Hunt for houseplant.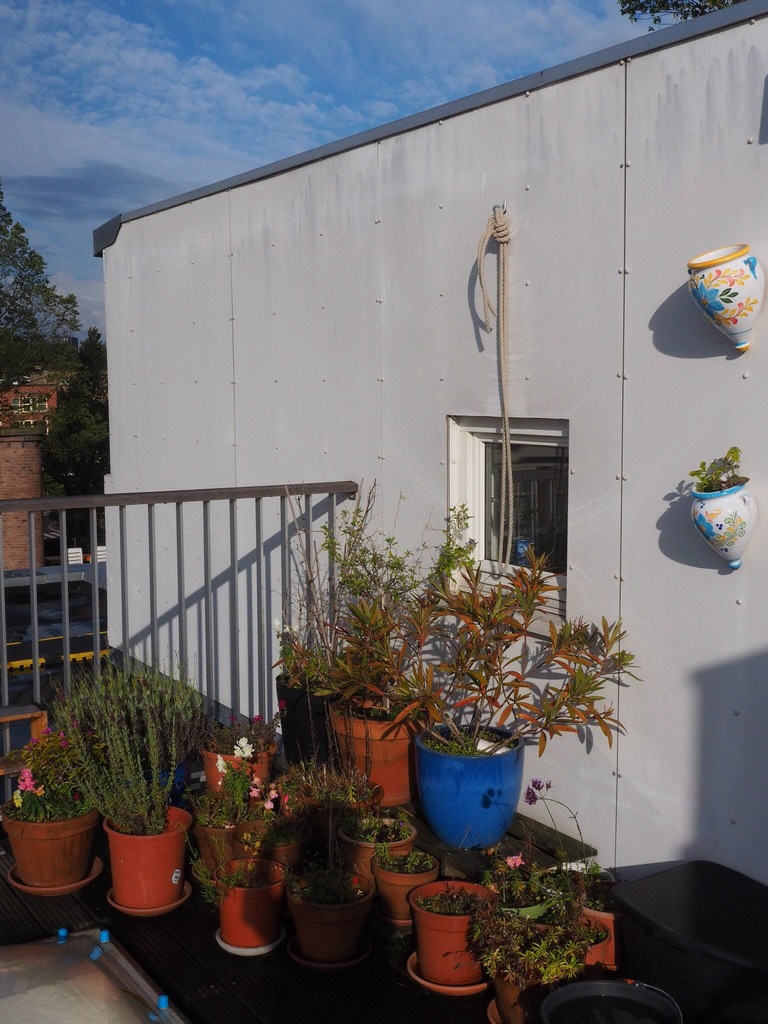
Hunted down at [x1=59, y1=671, x2=199, y2=899].
